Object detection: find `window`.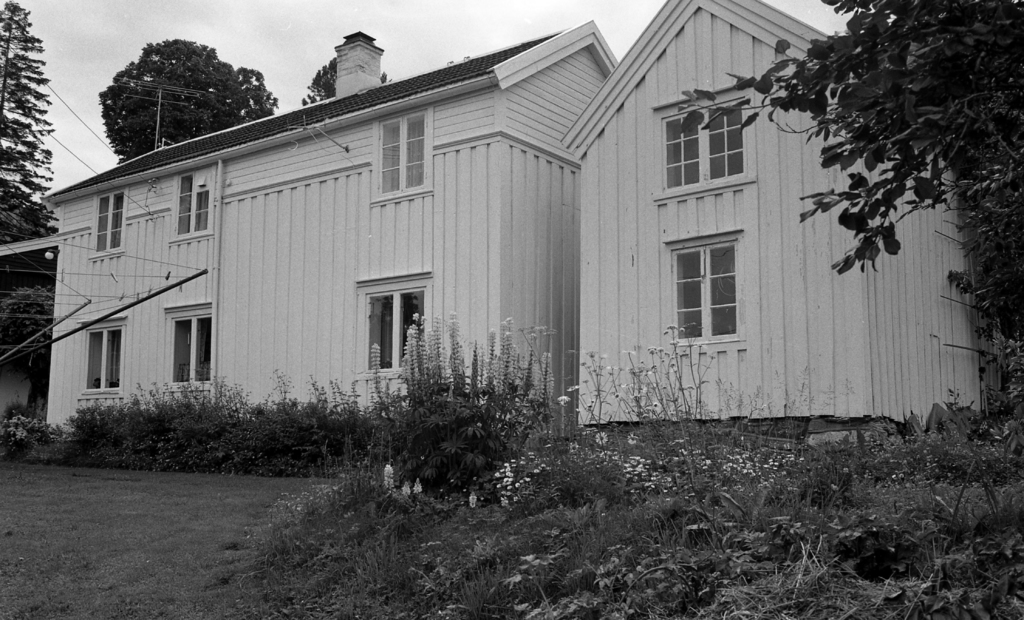
352, 272, 432, 380.
